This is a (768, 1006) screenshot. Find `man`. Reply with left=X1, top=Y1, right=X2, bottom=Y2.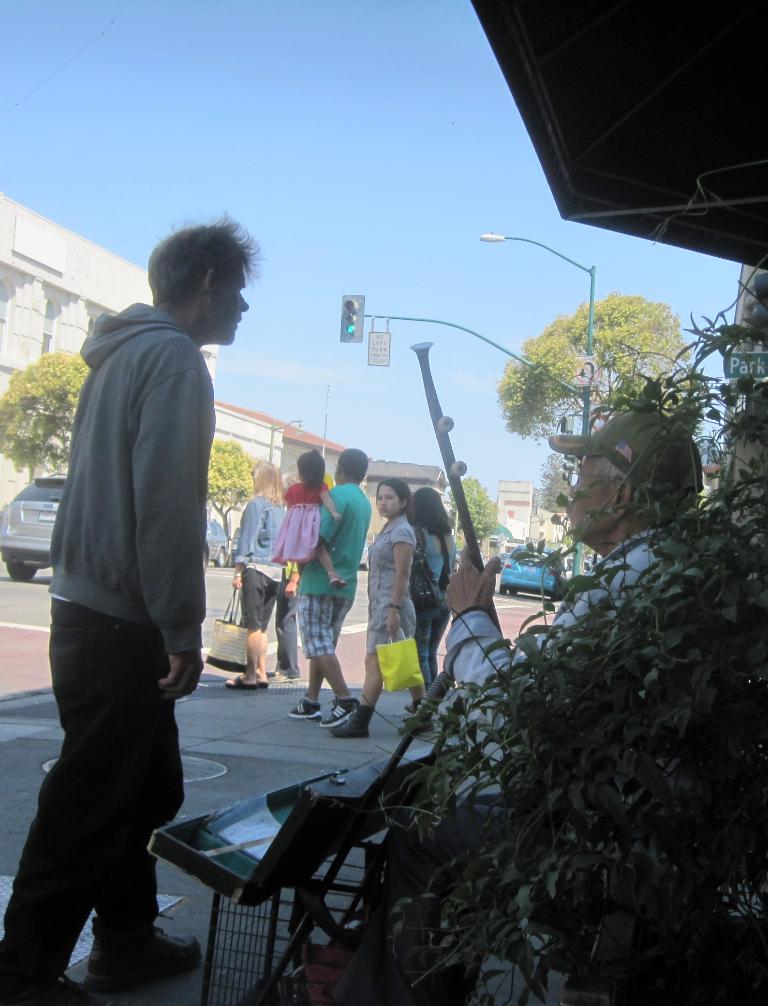
left=289, top=447, right=375, bottom=727.
